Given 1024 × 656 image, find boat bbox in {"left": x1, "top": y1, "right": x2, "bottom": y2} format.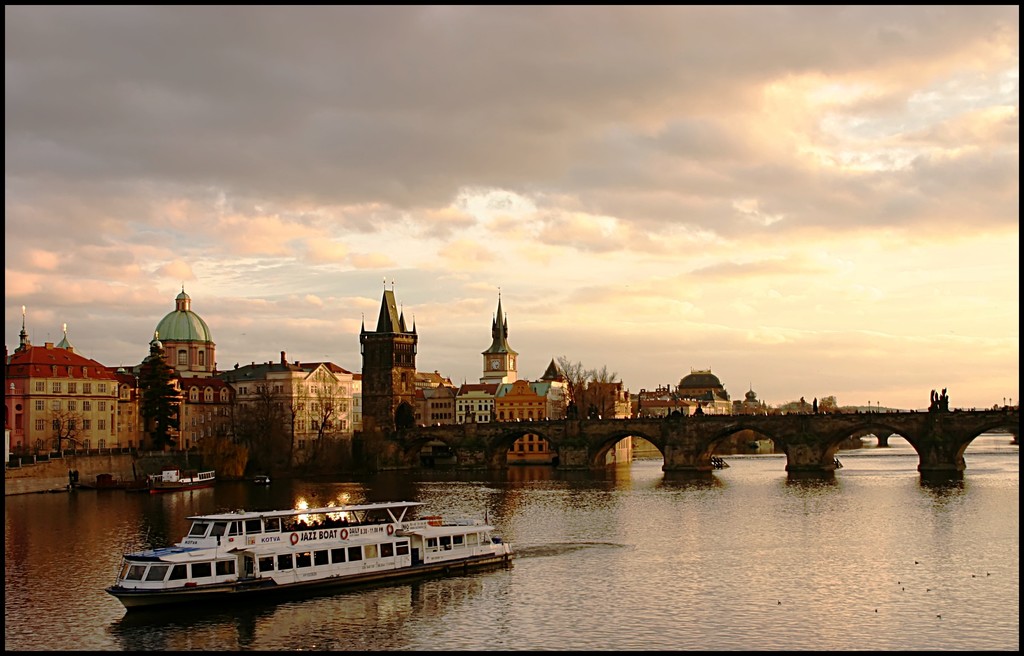
{"left": 143, "top": 466, "right": 223, "bottom": 491}.
